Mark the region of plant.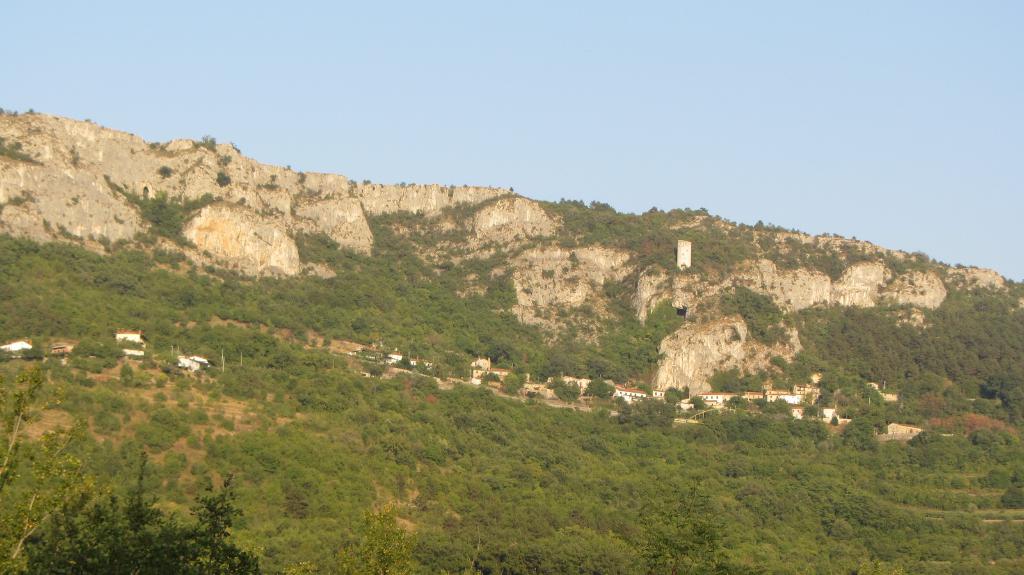
Region: detection(7, 138, 21, 150).
